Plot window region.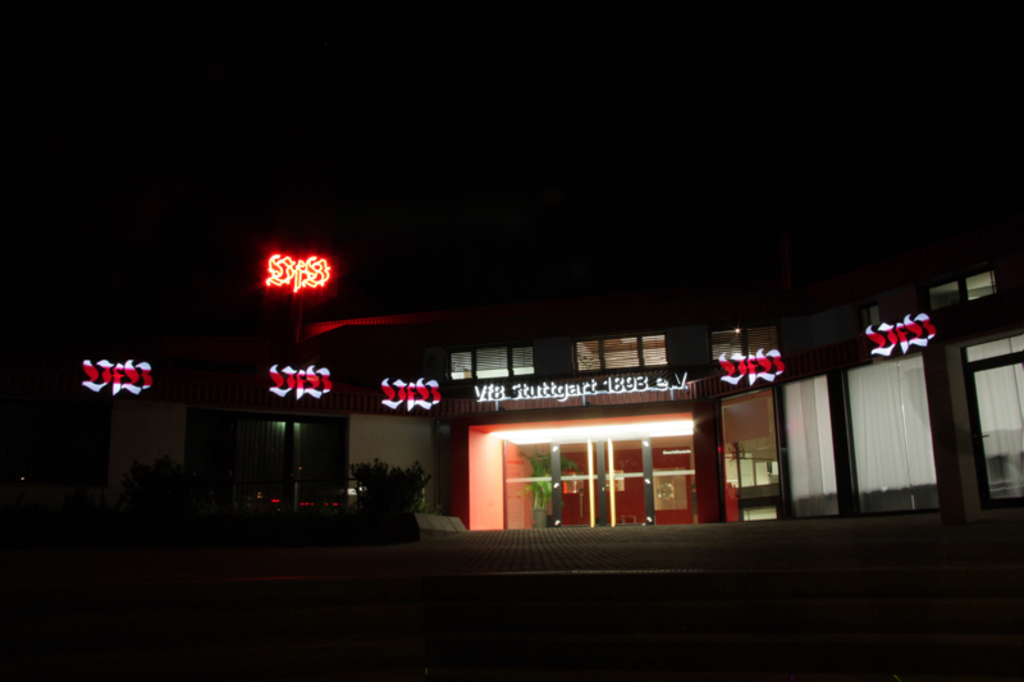
Plotted at rect(253, 415, 349, 507).
